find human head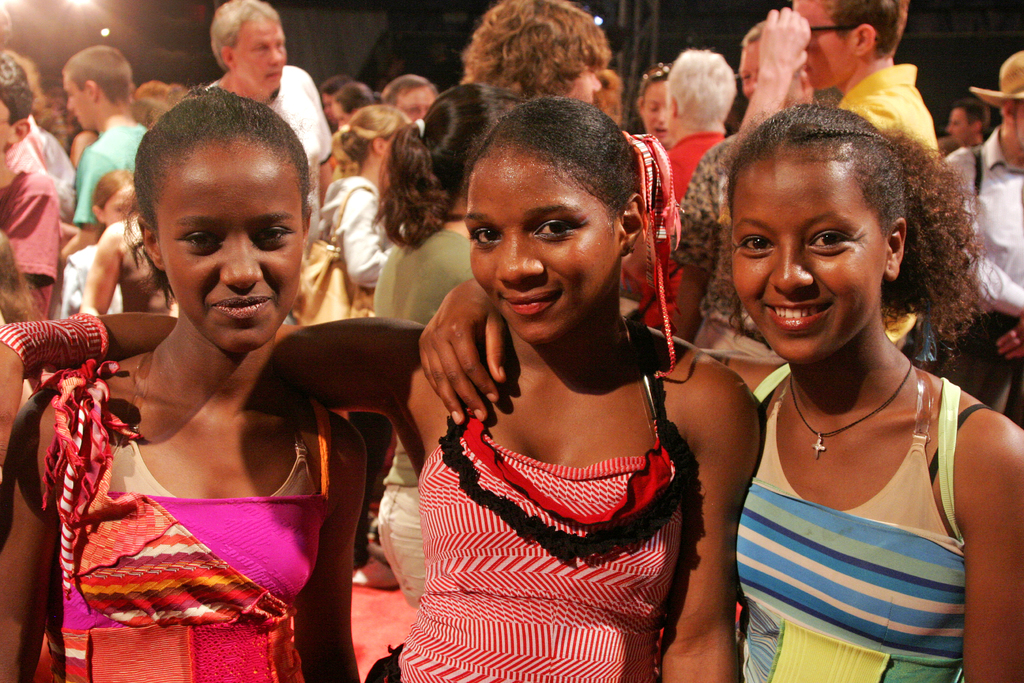
detection(727, 99, 911, 367)
